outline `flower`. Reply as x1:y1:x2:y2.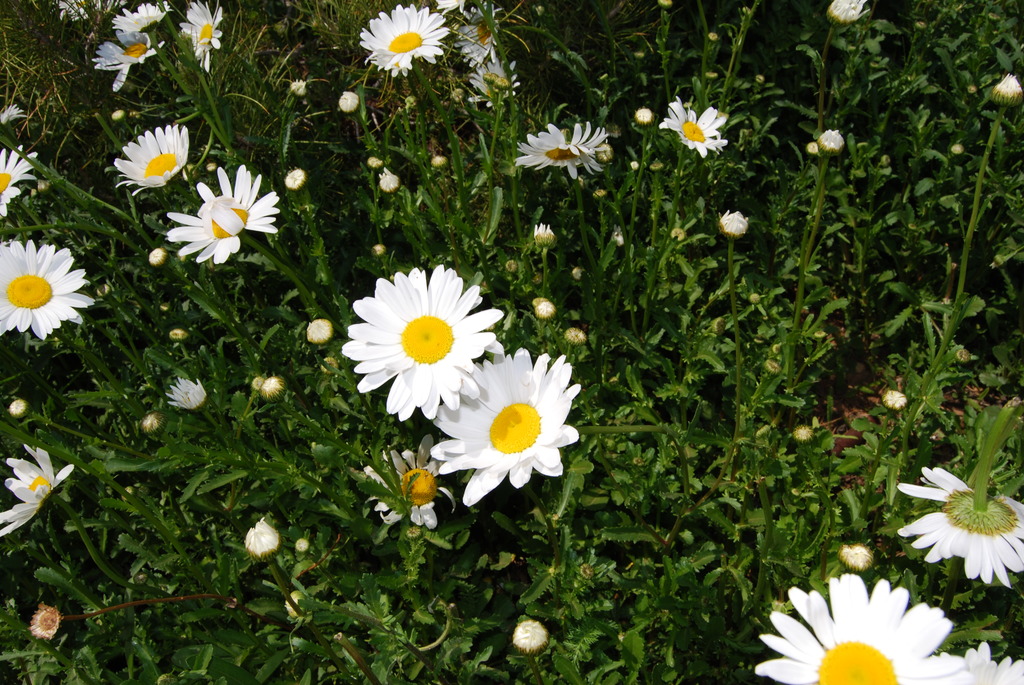
465:57:524:111.
